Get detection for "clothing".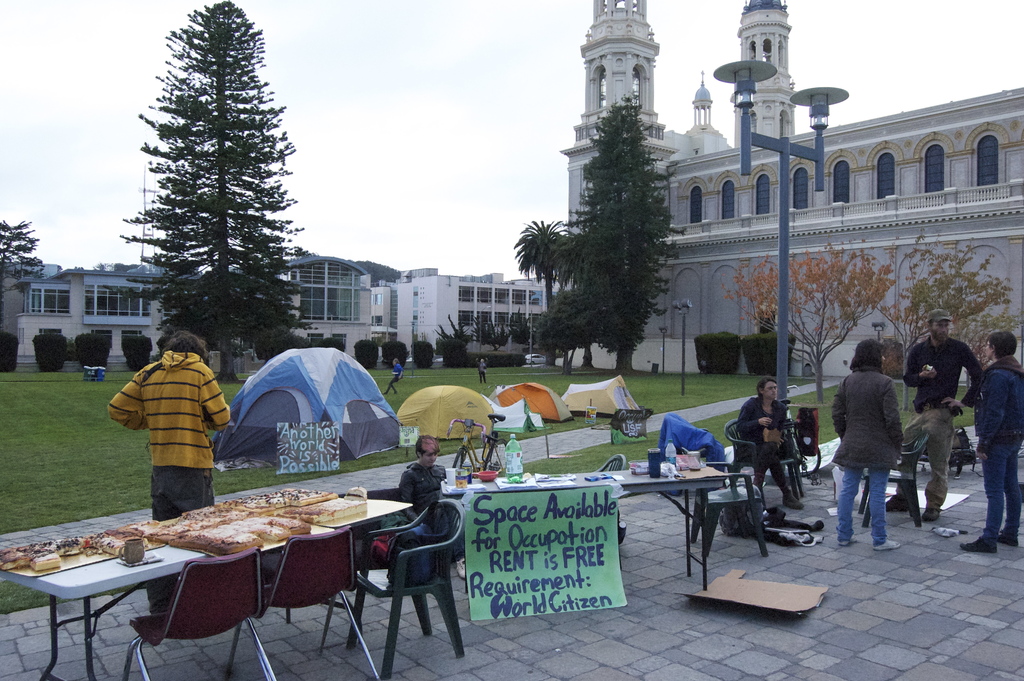
Detection: left=975, top=357, right=1019, bottom=432.
